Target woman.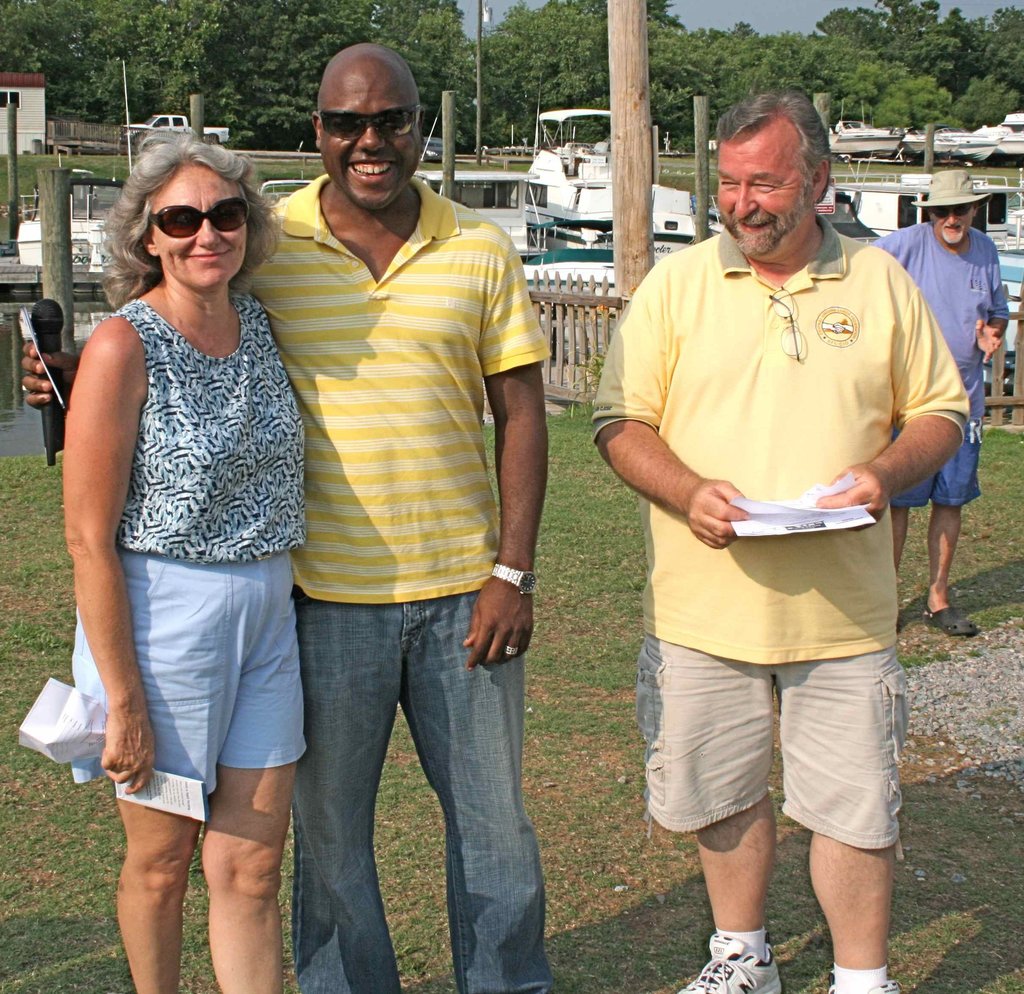
Target region: 56/90/332/977.
